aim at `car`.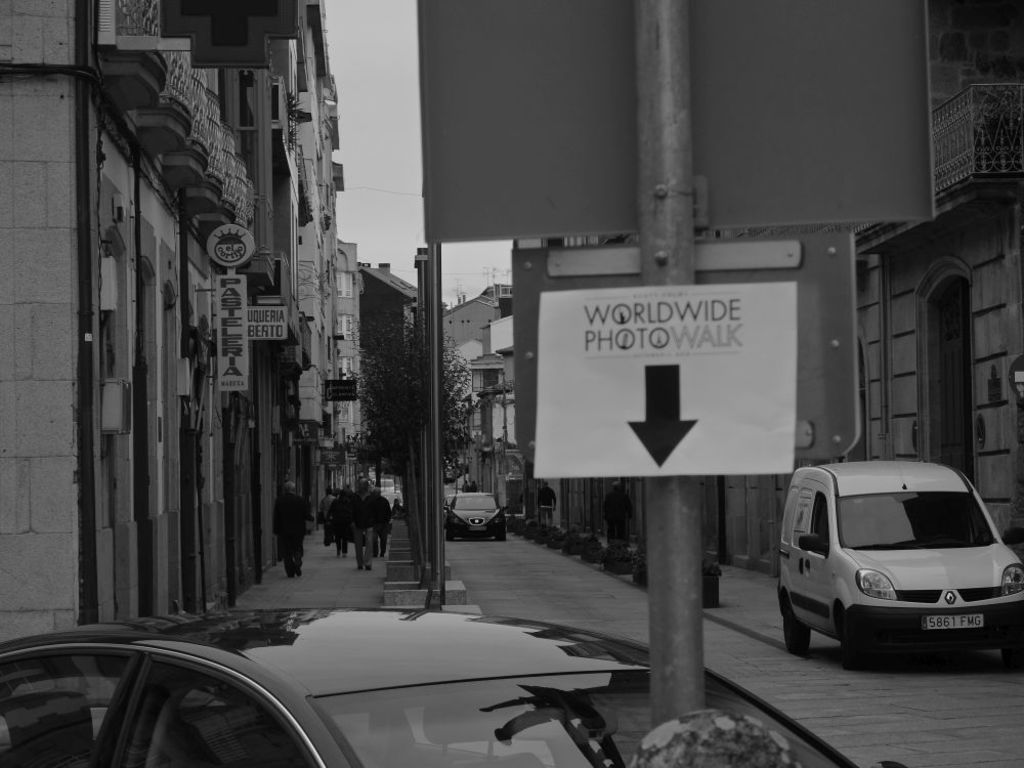
Aimed at box=[0, 601, 906, 767].
